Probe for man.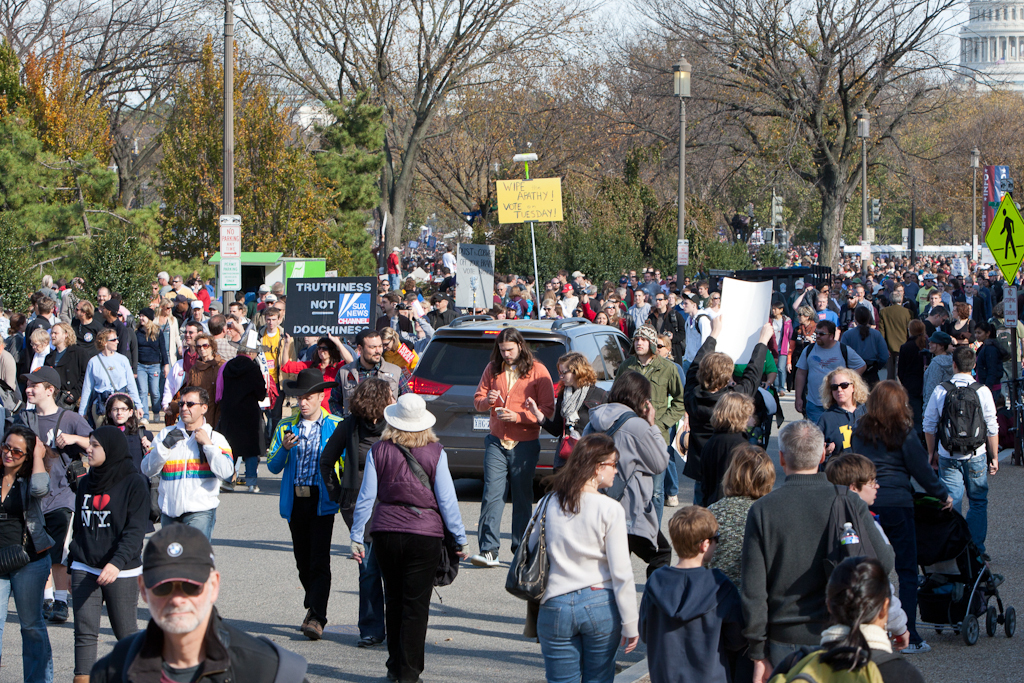
Probe result: (678,287,715,357).
